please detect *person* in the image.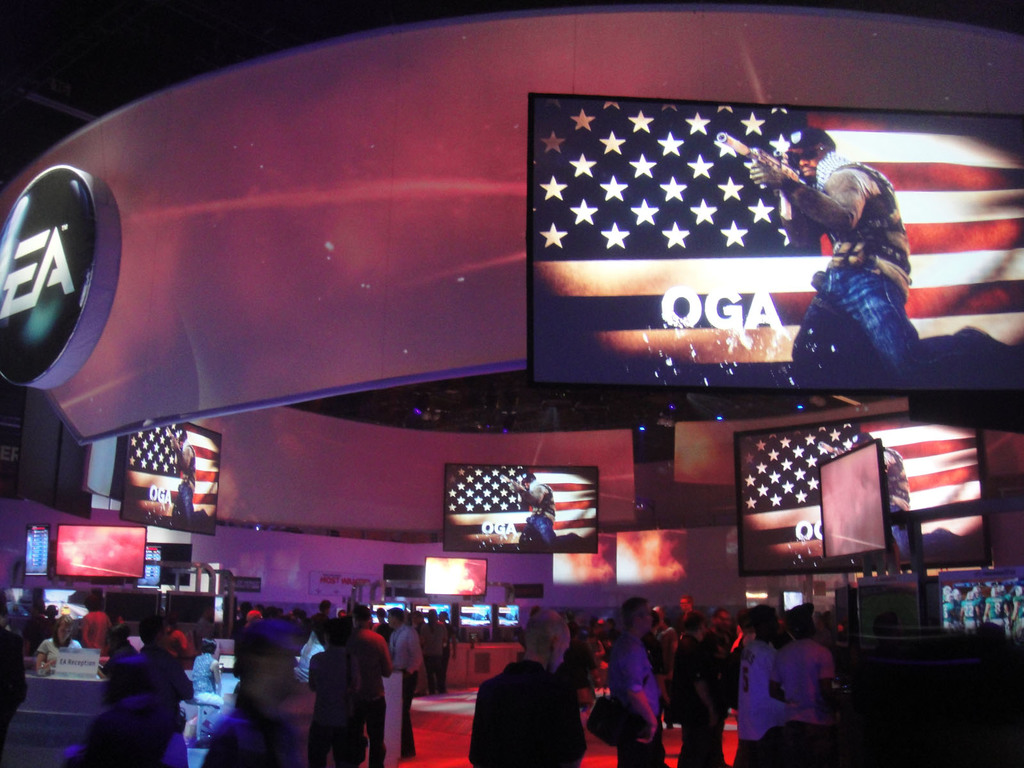
rect(771, 602, 846, 765).
